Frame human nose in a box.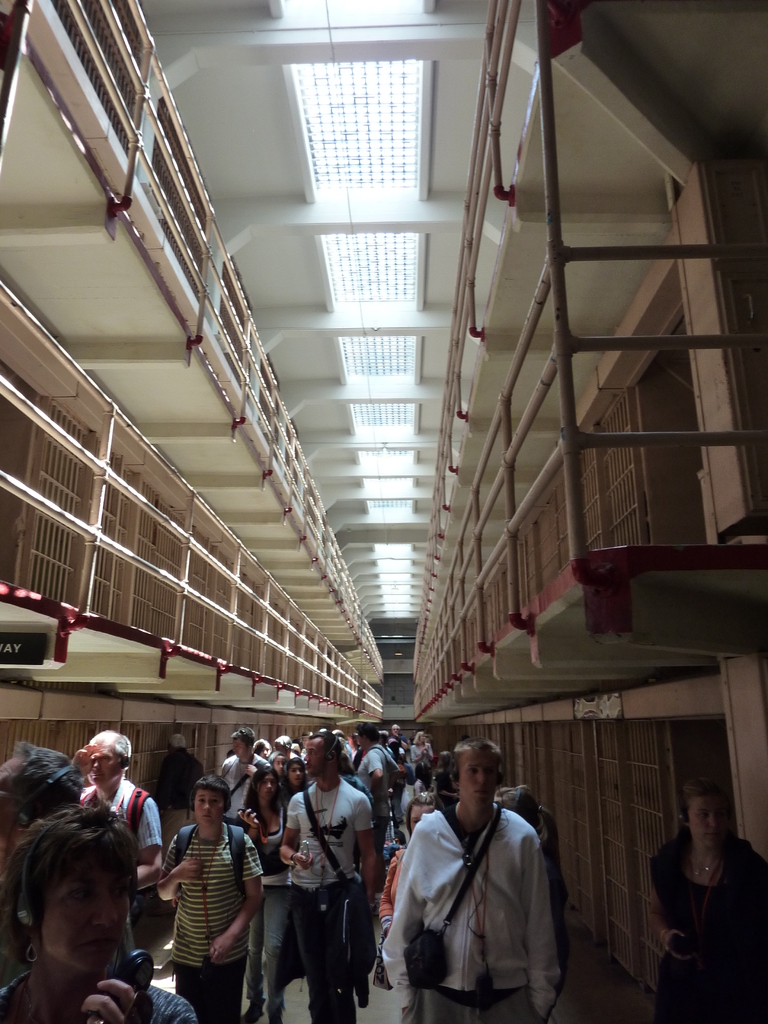
268 784 269 788.
